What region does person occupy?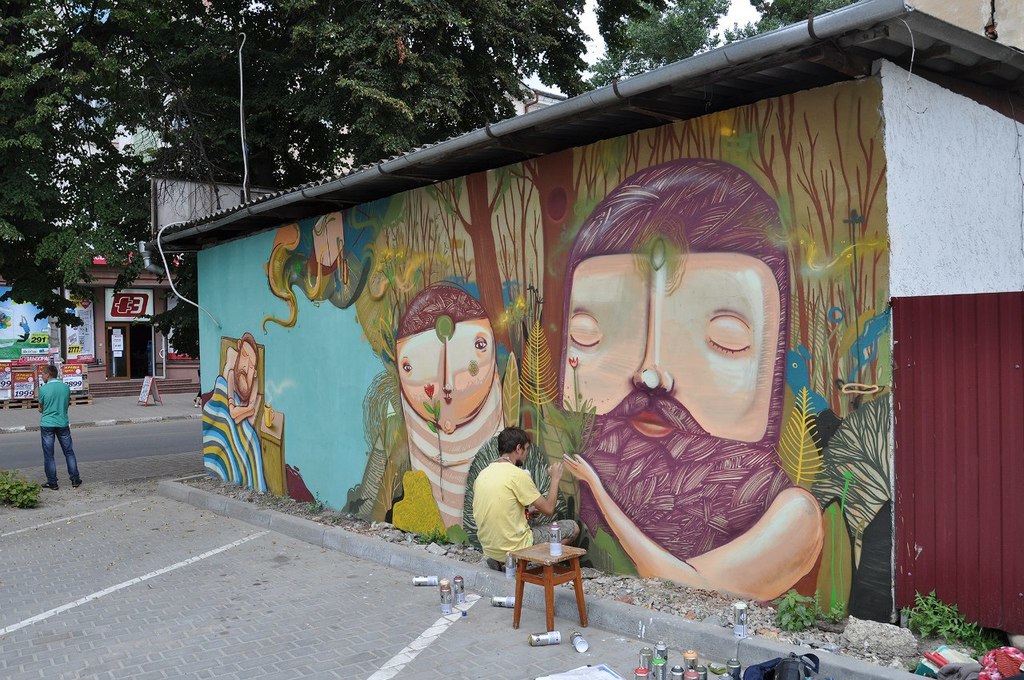
[390, 282, 509, 542].
